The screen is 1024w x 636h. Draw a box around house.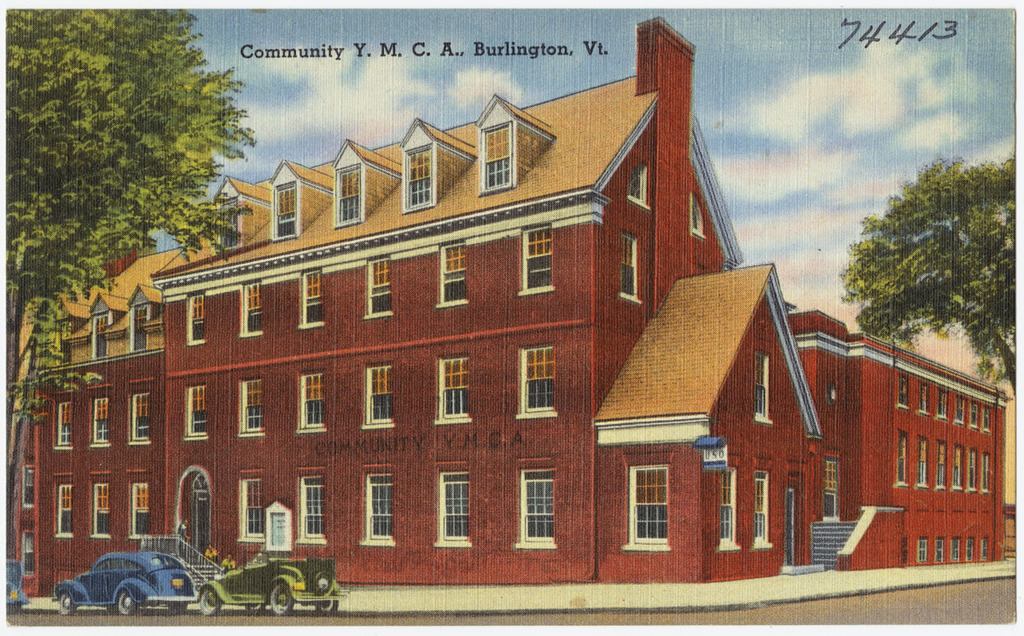
select_region(6, 18, 1013, 598).
